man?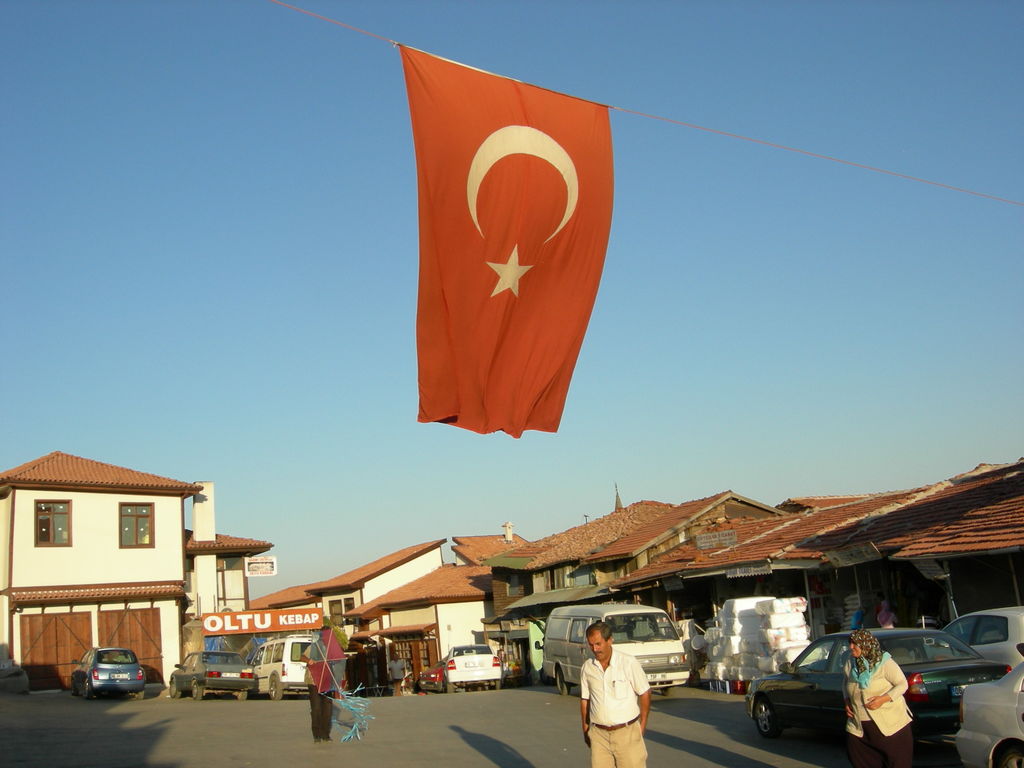
<region>298, 627, 346, 744</region>
